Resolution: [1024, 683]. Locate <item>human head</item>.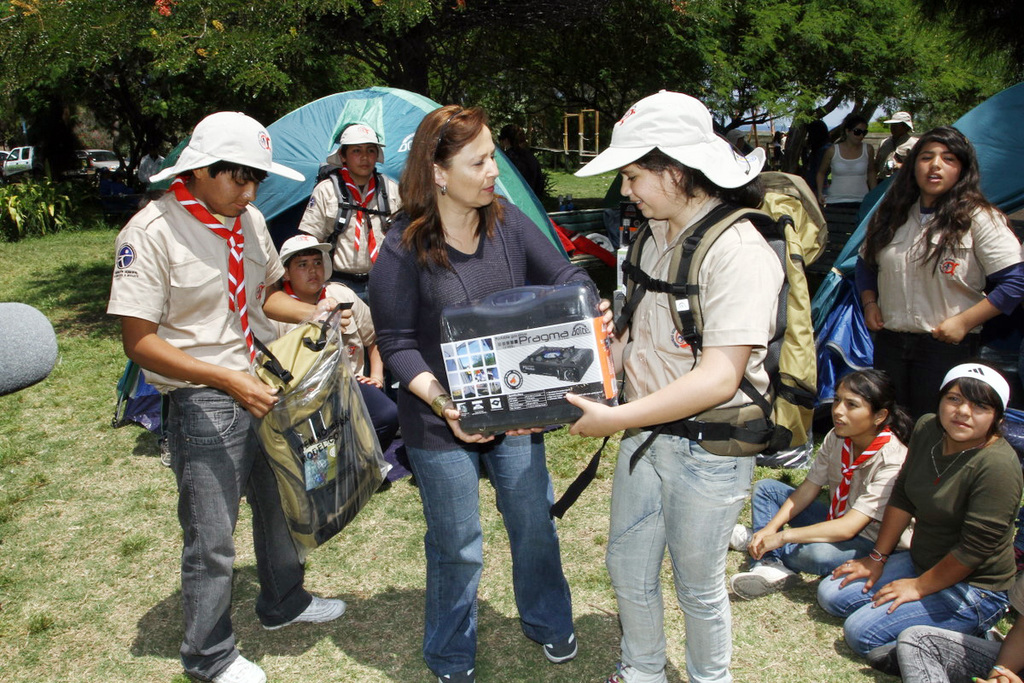
bbox=(933, 369, 1010, 453).
